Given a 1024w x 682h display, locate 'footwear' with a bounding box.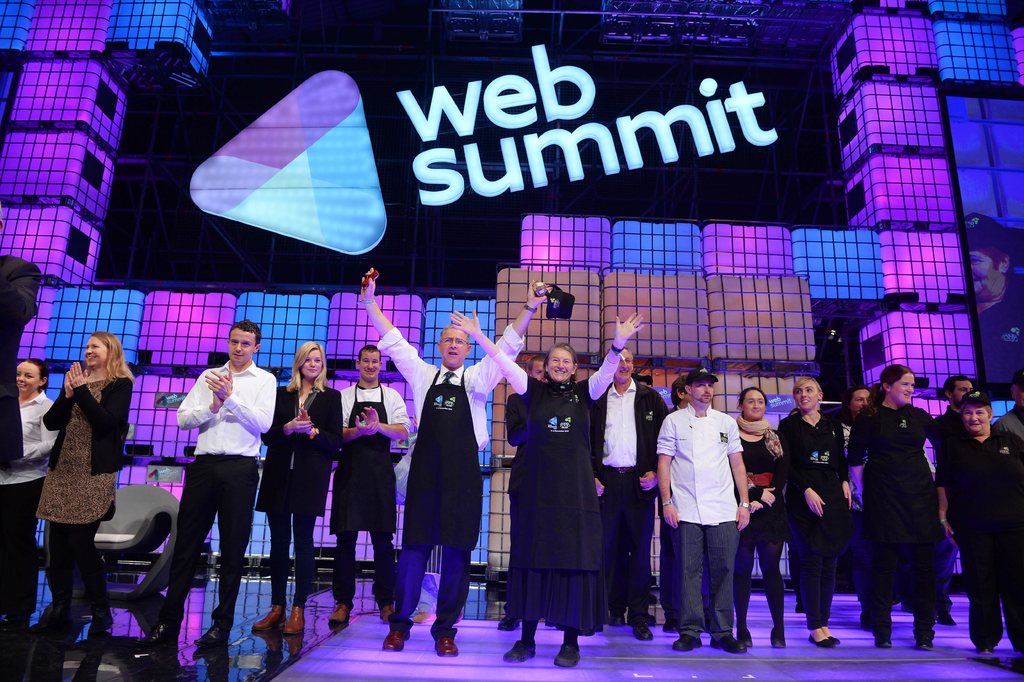
Located: box(159, 624, 173, 647).
